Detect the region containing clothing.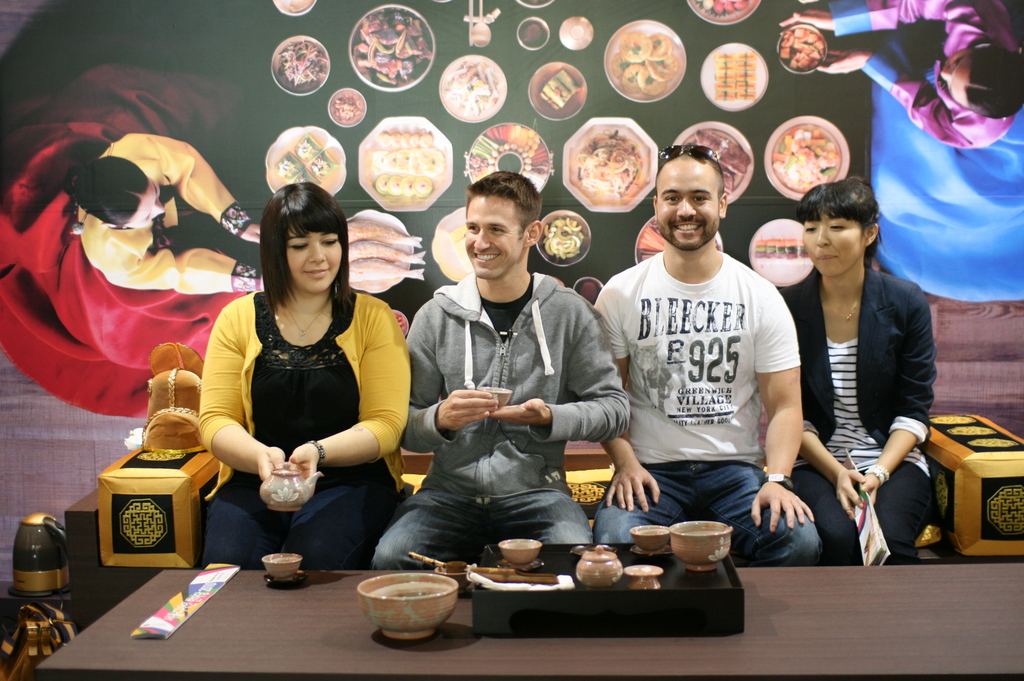
<bbox>788, 457, 938, 561</bbox>.
